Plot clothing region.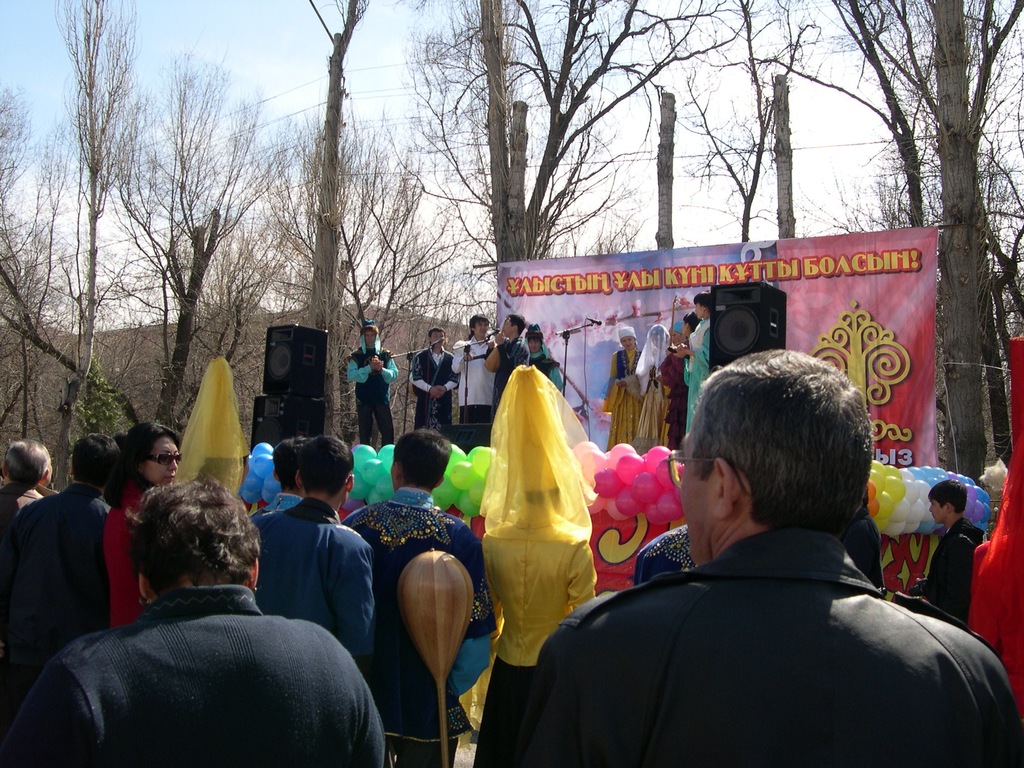
Plotted at 454, 327, 493, 446.
